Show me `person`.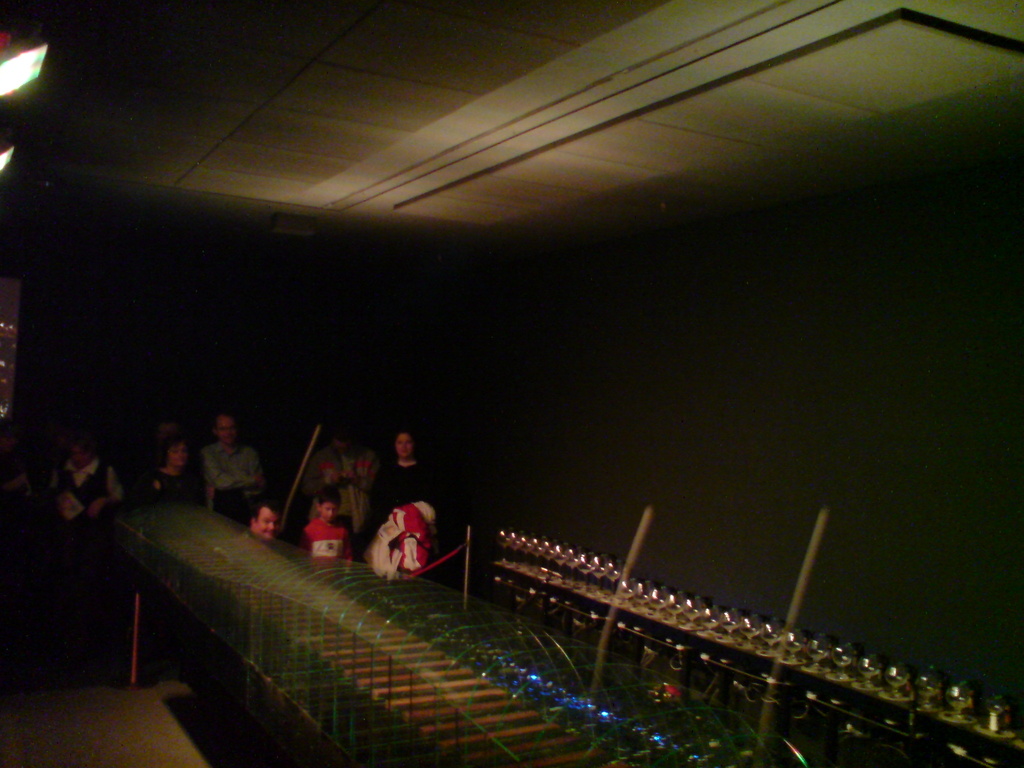
`person` is here: l=201, t=410, r=278, b=531.
